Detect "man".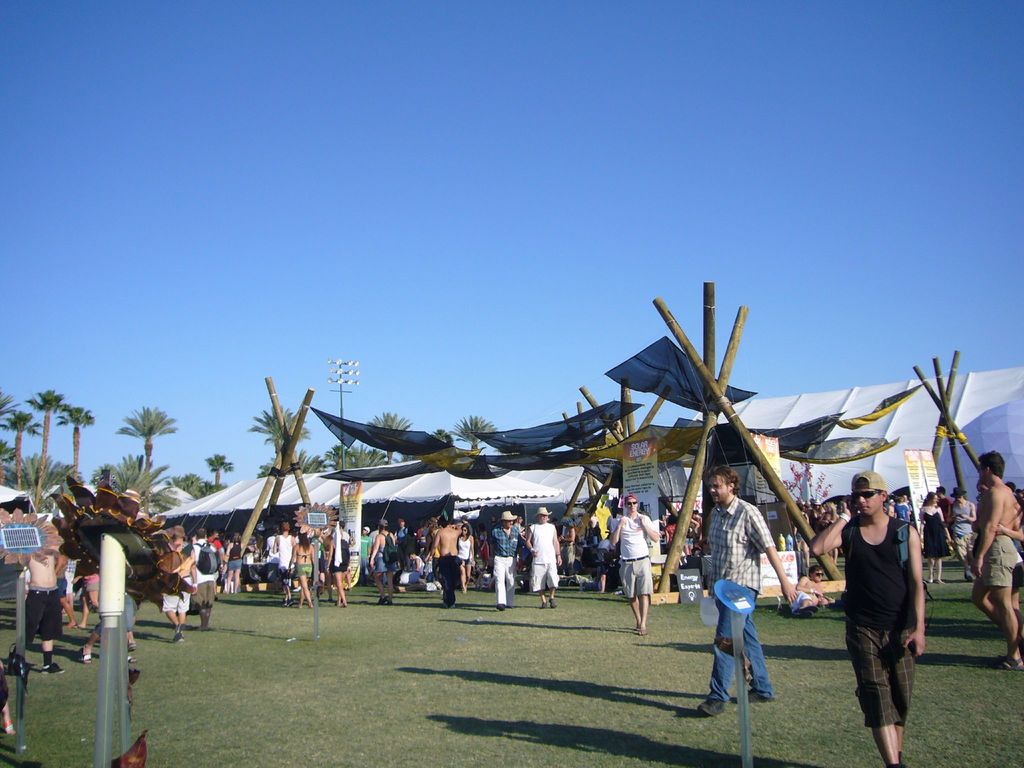
Detected at 968 454 1023 670.
